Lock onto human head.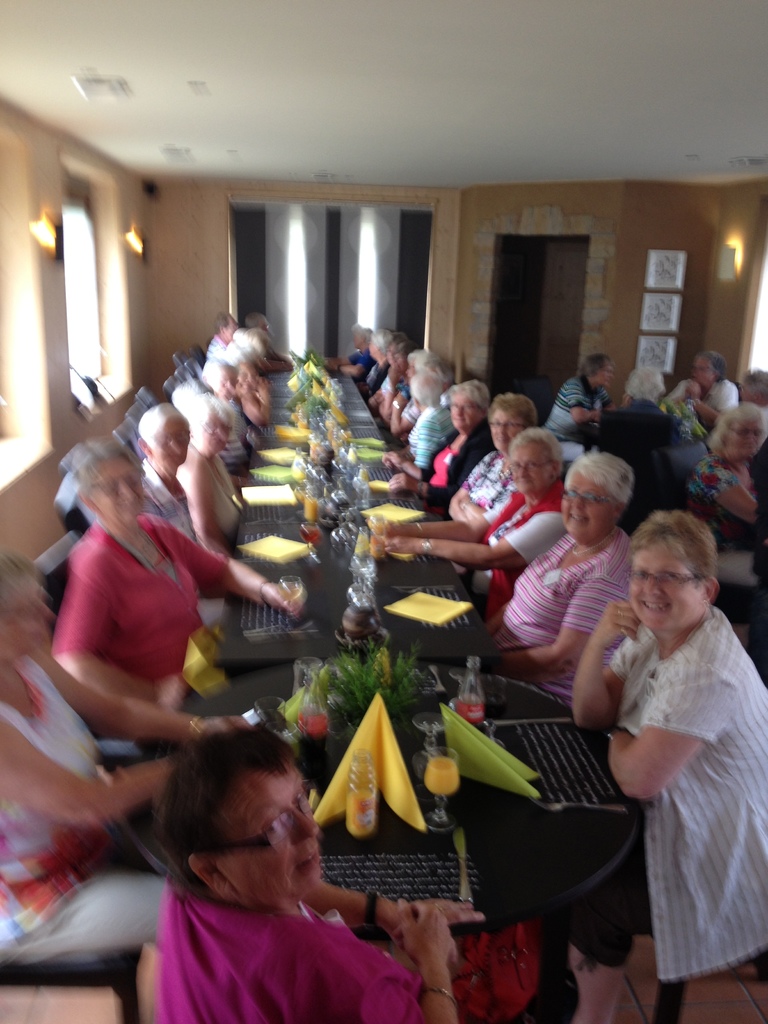
Locked: (left=388, top=340, right=416, bottom=371).
